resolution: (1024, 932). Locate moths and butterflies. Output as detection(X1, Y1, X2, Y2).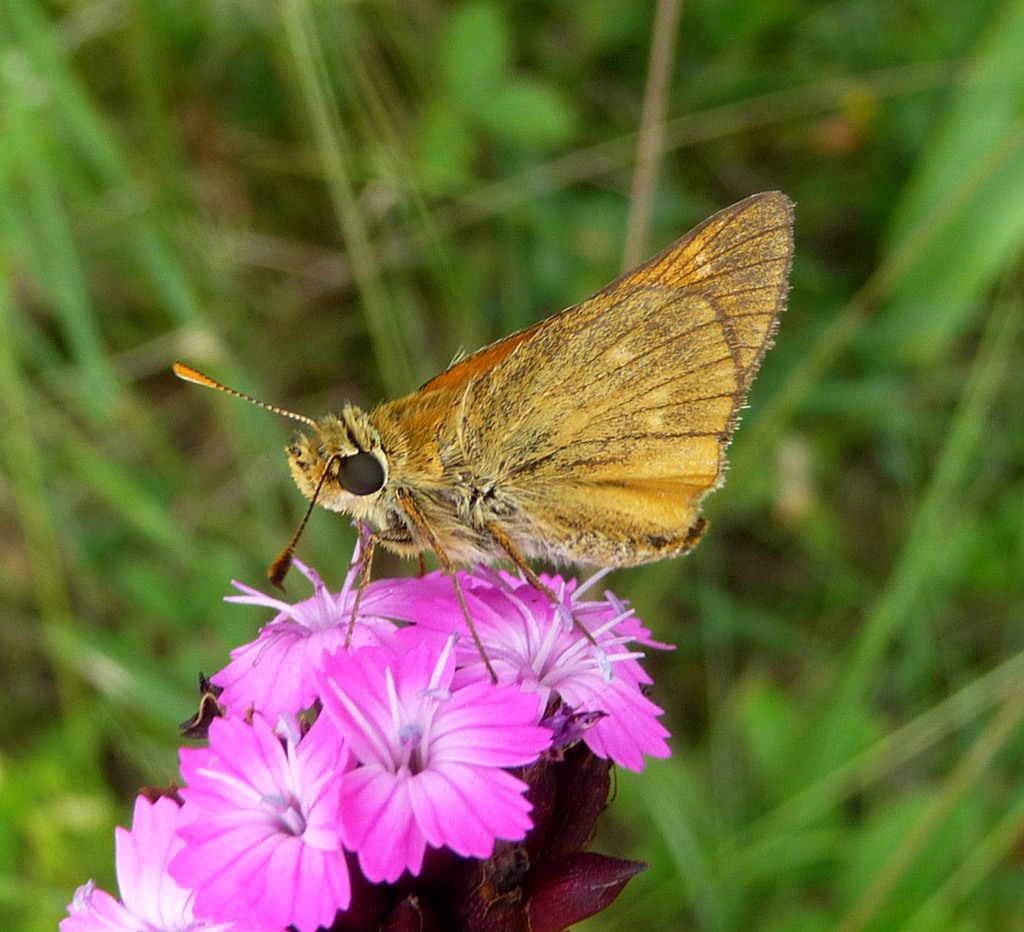
detection(170, 186, 806, 693).
